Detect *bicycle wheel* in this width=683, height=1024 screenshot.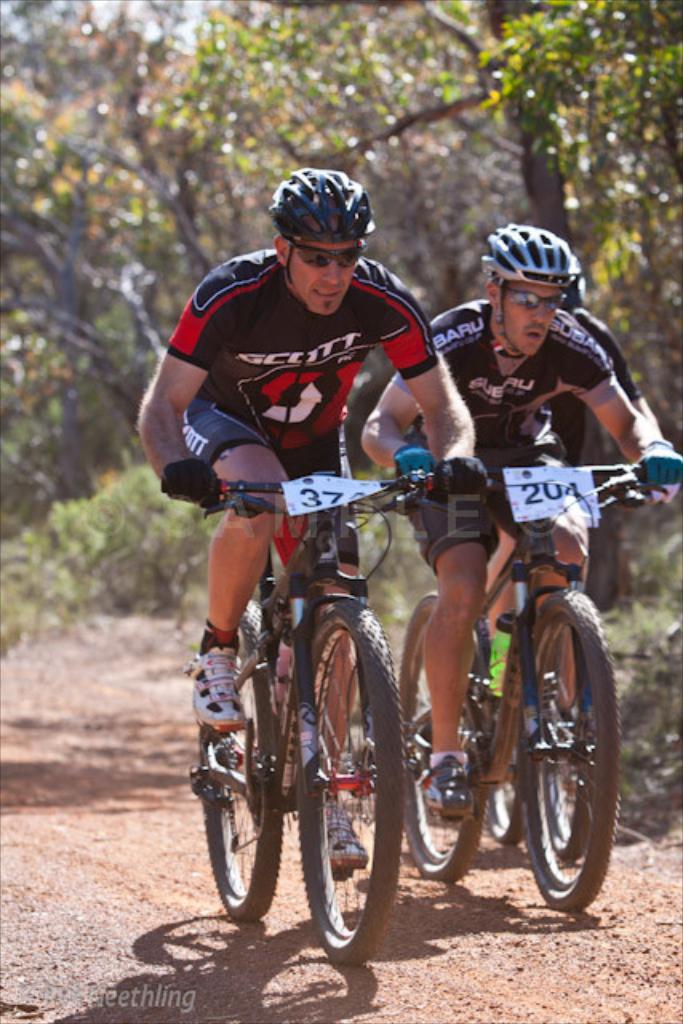
Detection: 291:595:405:973.
